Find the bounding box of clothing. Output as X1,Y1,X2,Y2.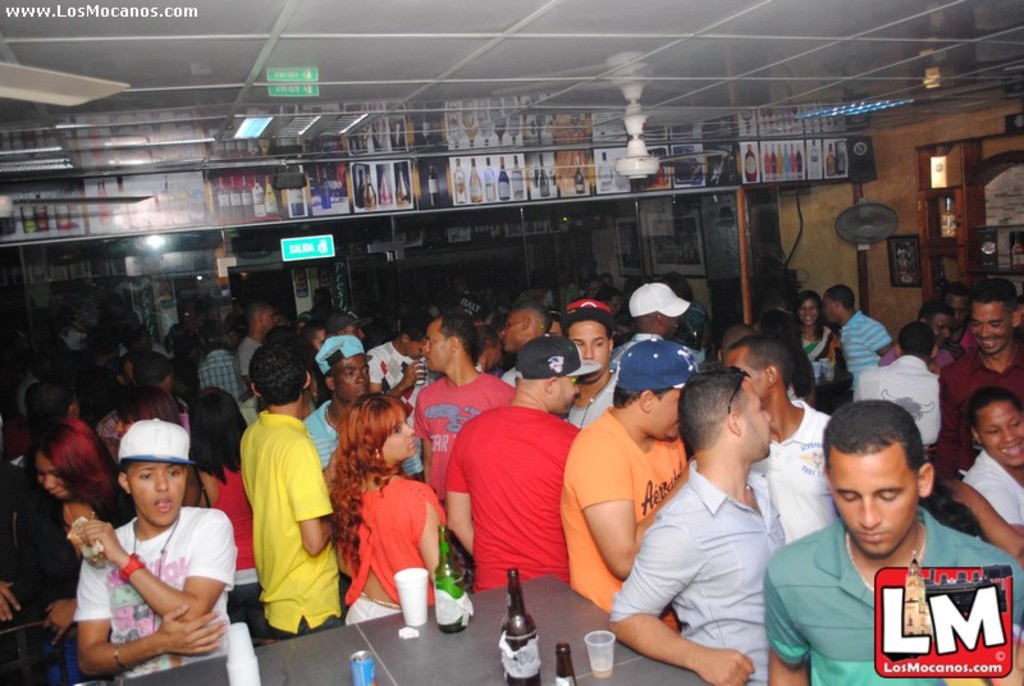
300,390,415,477.
